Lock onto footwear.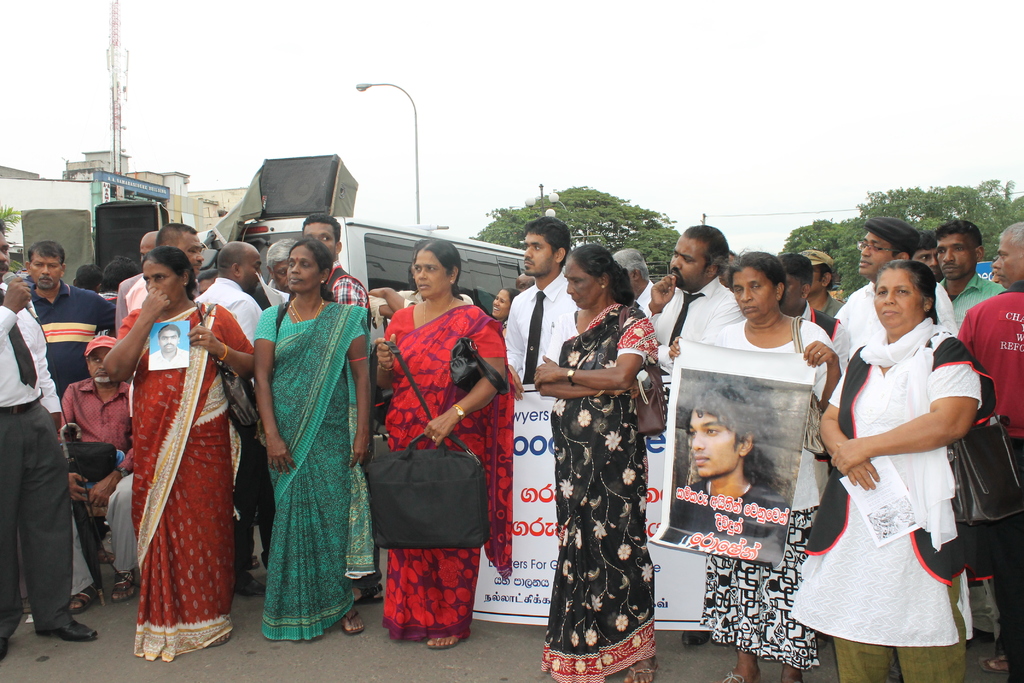
Locked: [x1=717, y1=667, x2=755, y2=682].
